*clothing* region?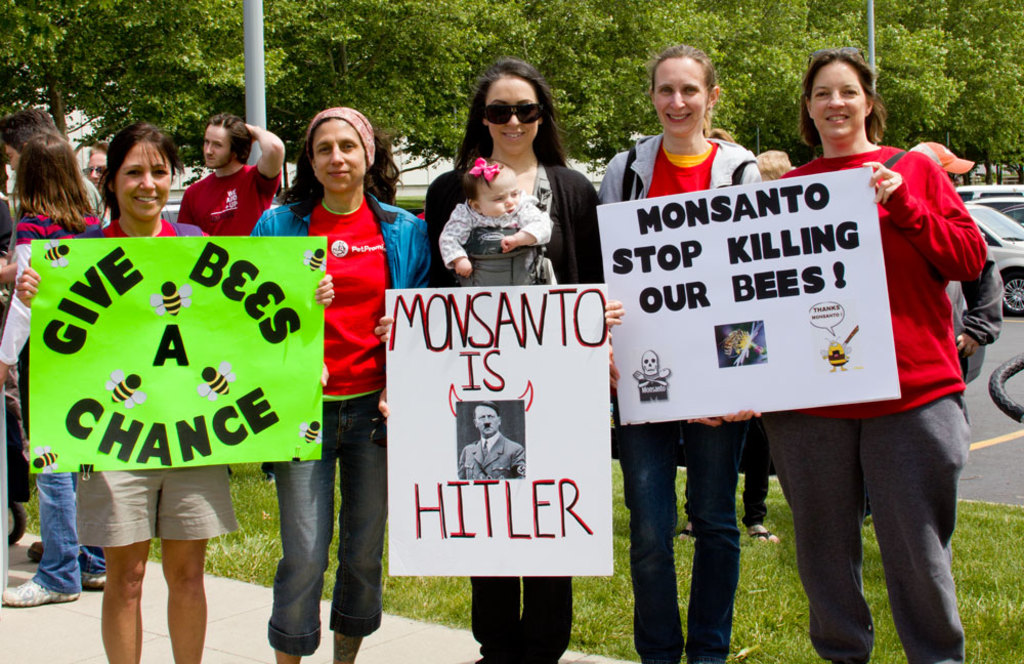
[left=244, top=186, right=430, bottom=656]
